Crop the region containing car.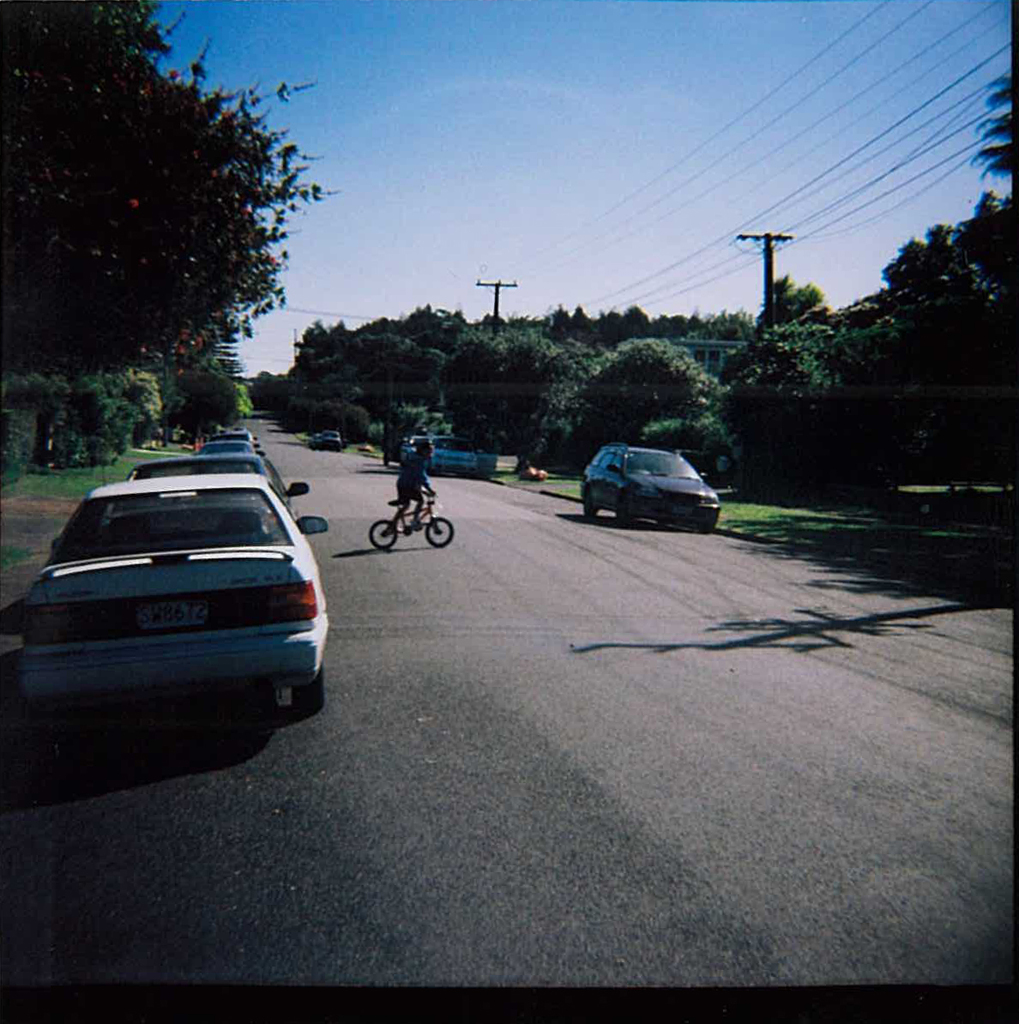
Crop region: bbox(117, 450, 305, 519).
